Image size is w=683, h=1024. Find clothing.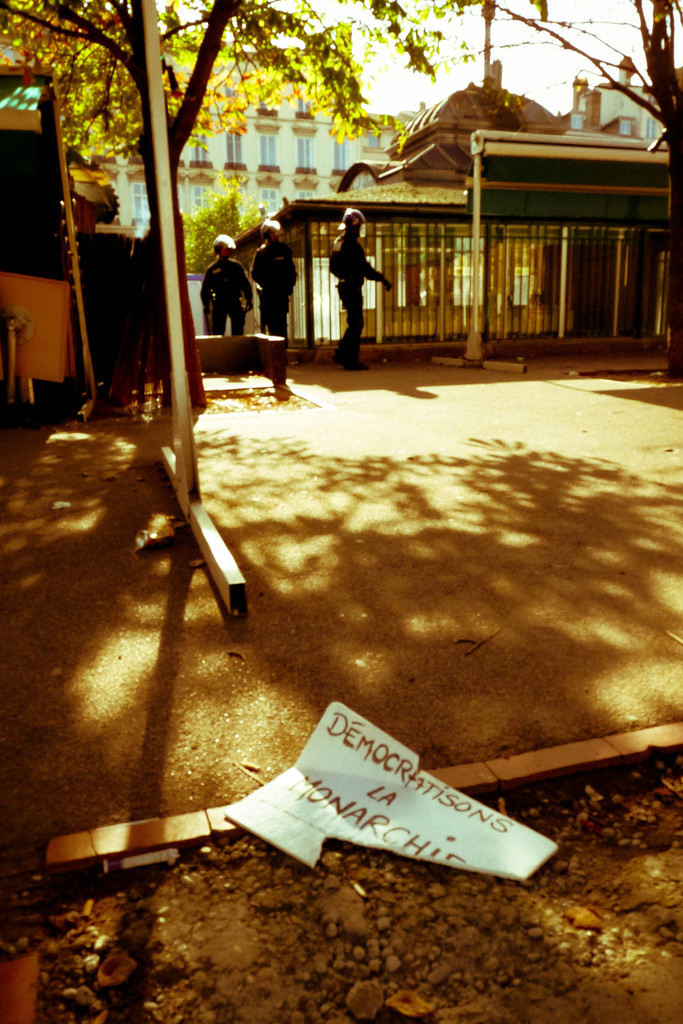
<box>197,230,260,335</box>.
